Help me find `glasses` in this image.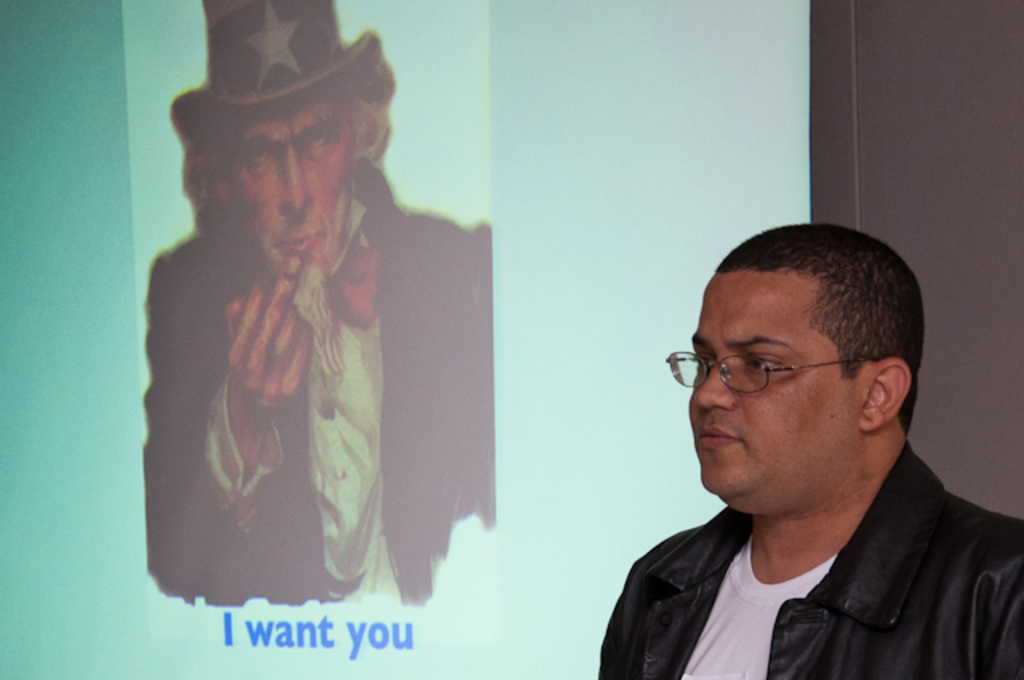
Found it: <bbox>691, 354, 862, 405</bbox>.
